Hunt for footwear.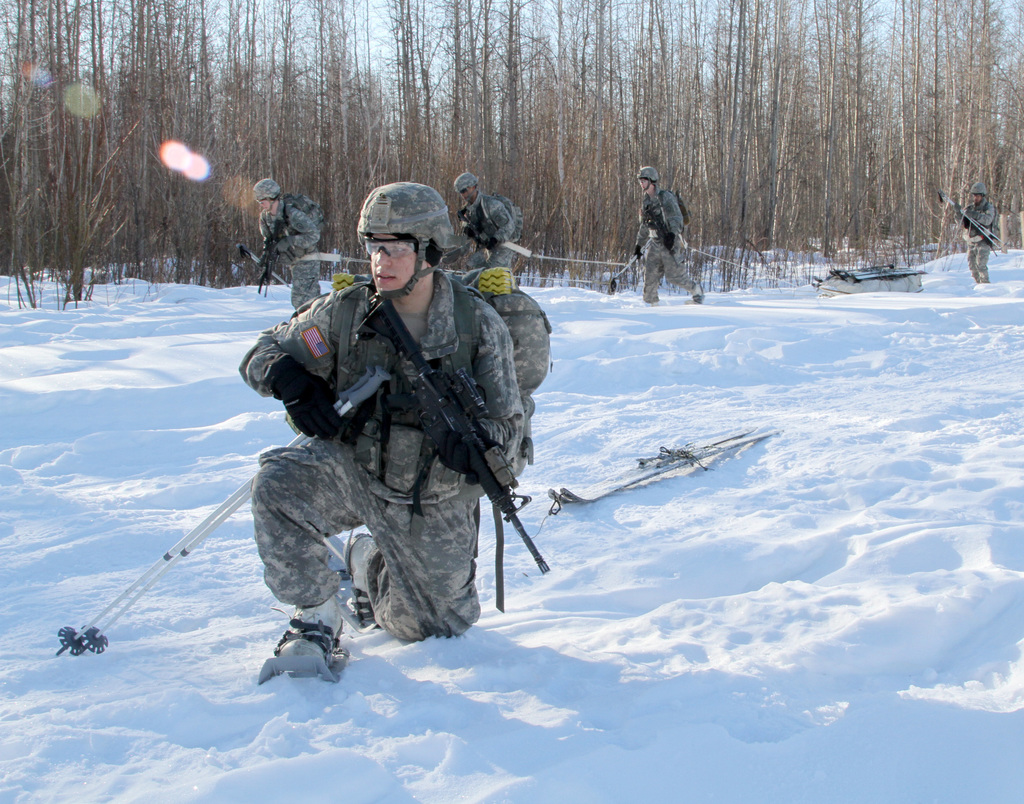
Hunted down at (273,597,356,666).
